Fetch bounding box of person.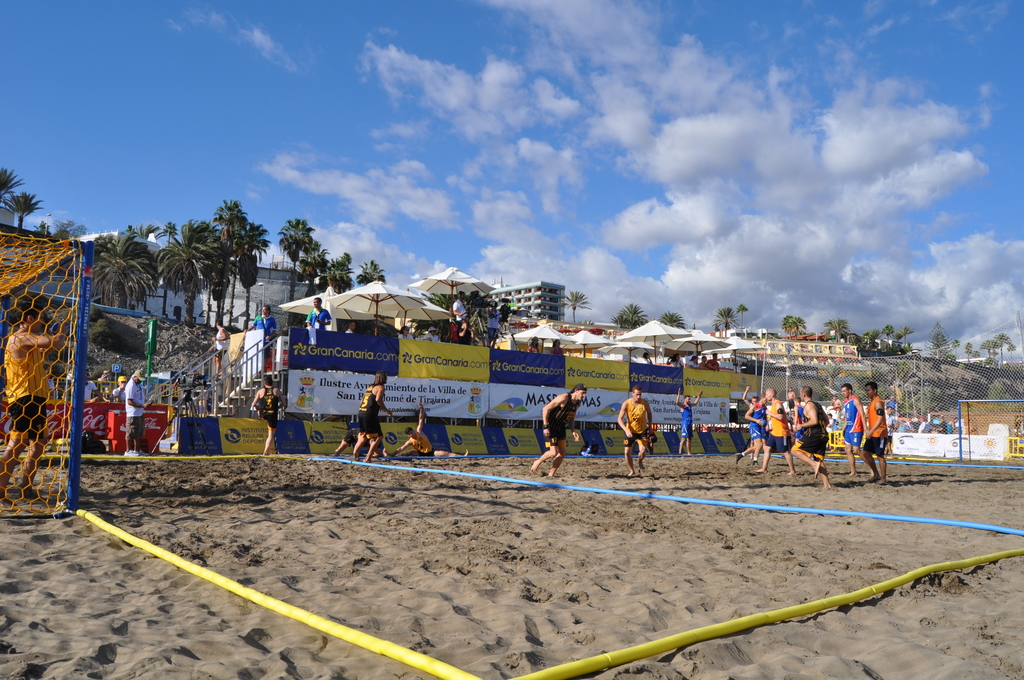
Bbox: 303, 296, 332, 331.
